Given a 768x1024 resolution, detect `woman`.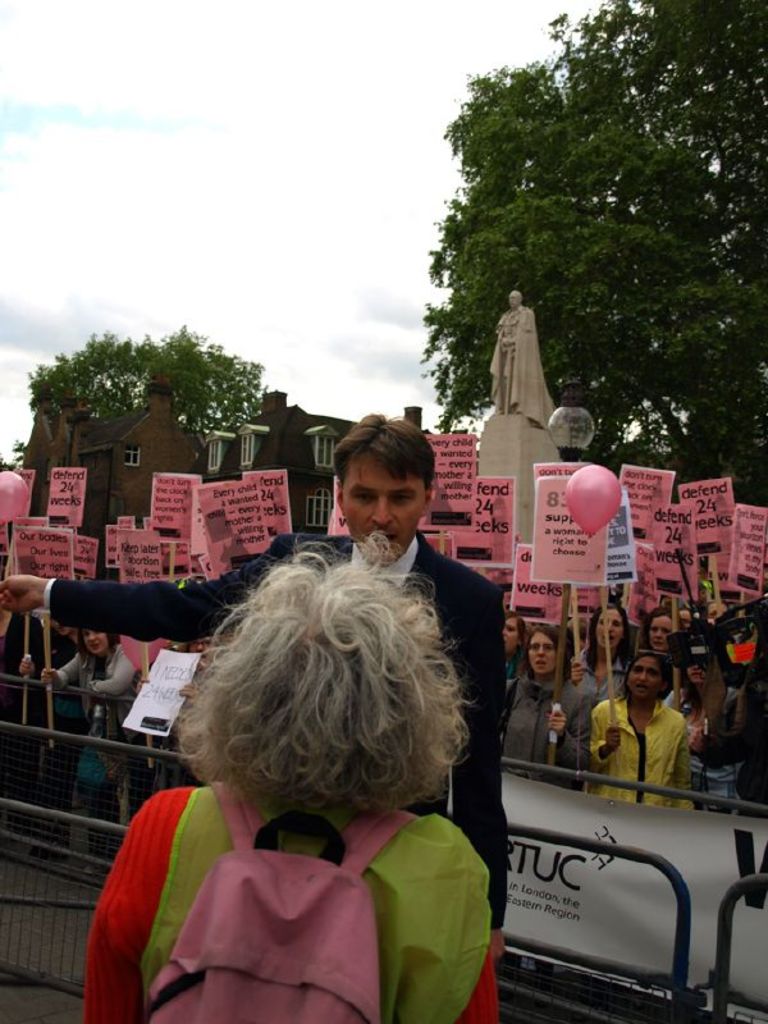
Rect(90, 529, 534, 1019).
